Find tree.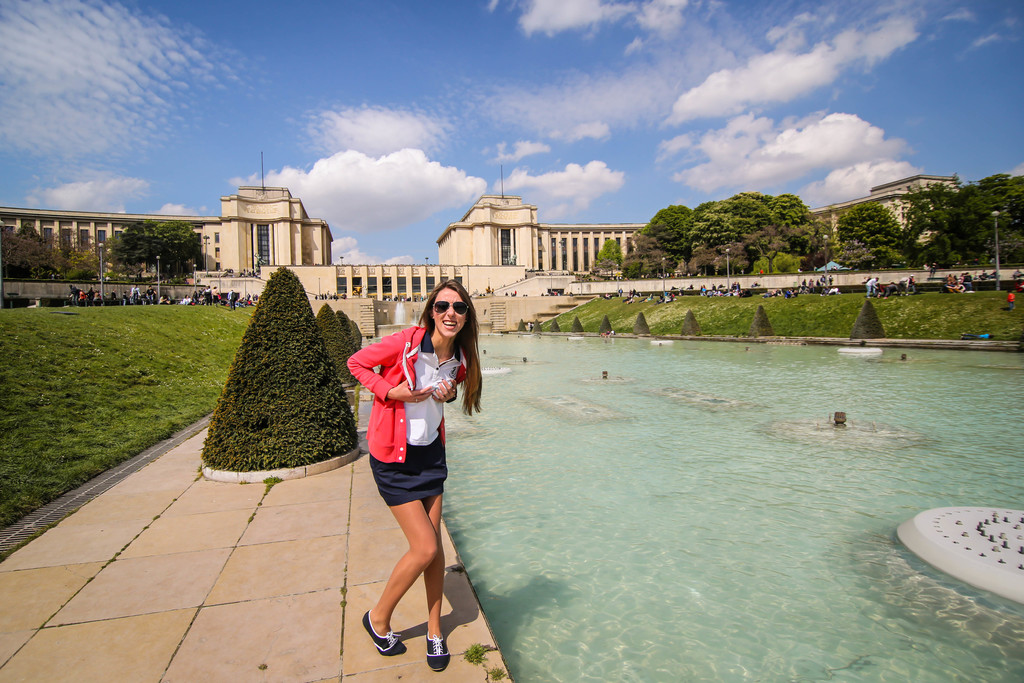
bbox=(156, 218, 203, 282).
